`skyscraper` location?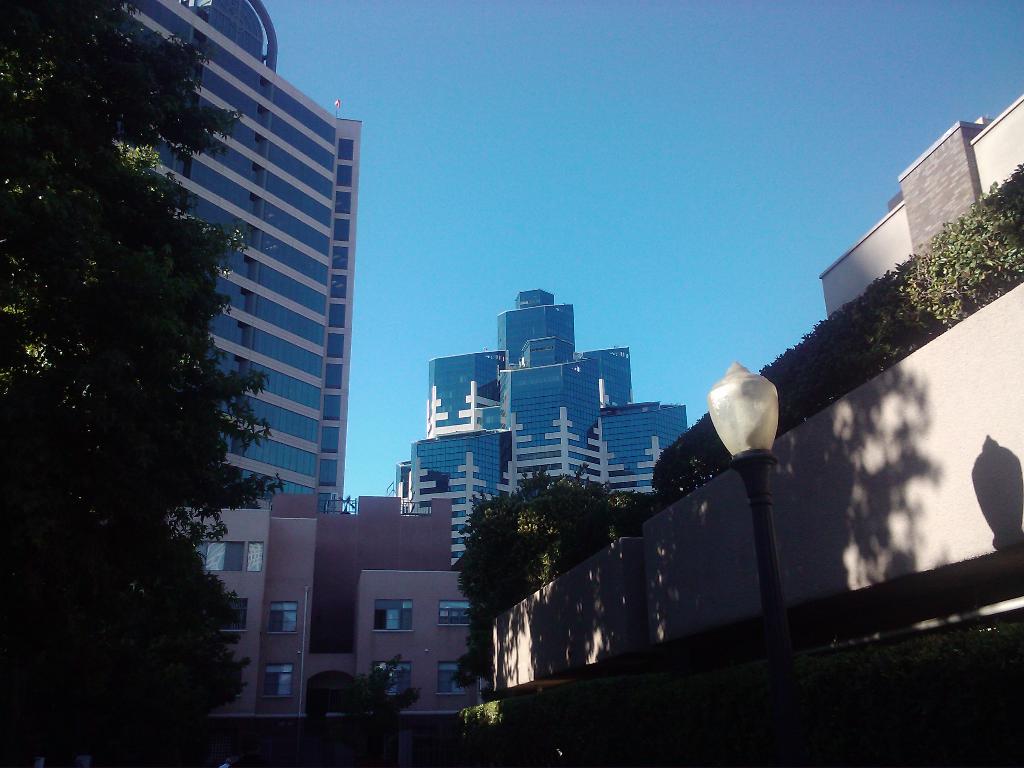
<bbox>115, 0, 358, 536</bbox>
